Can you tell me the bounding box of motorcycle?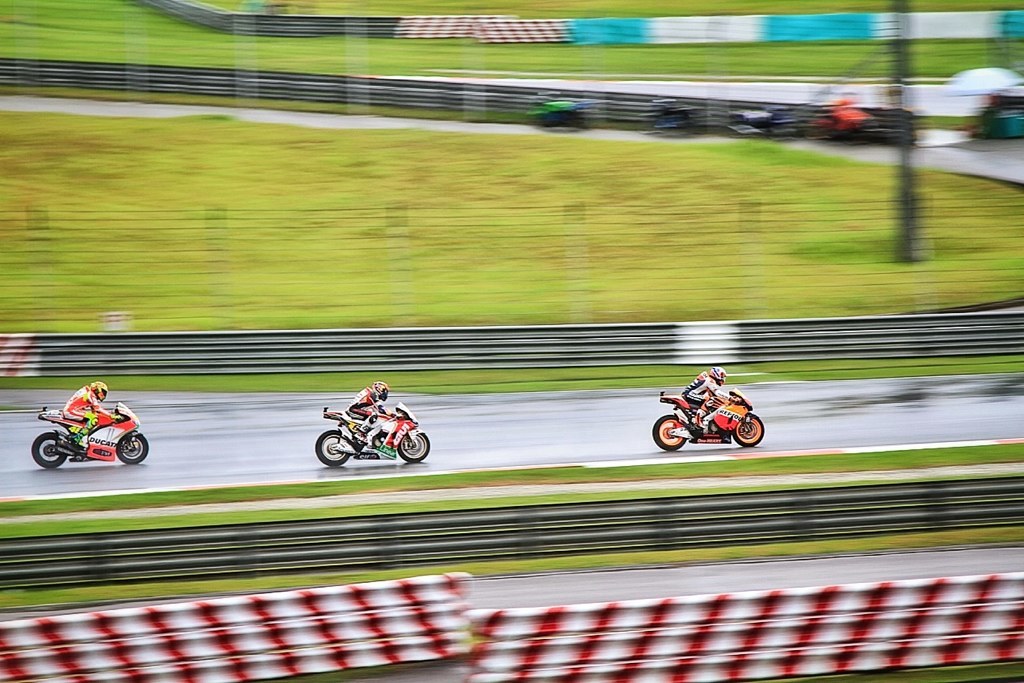
[652, 386, 763, 457].
